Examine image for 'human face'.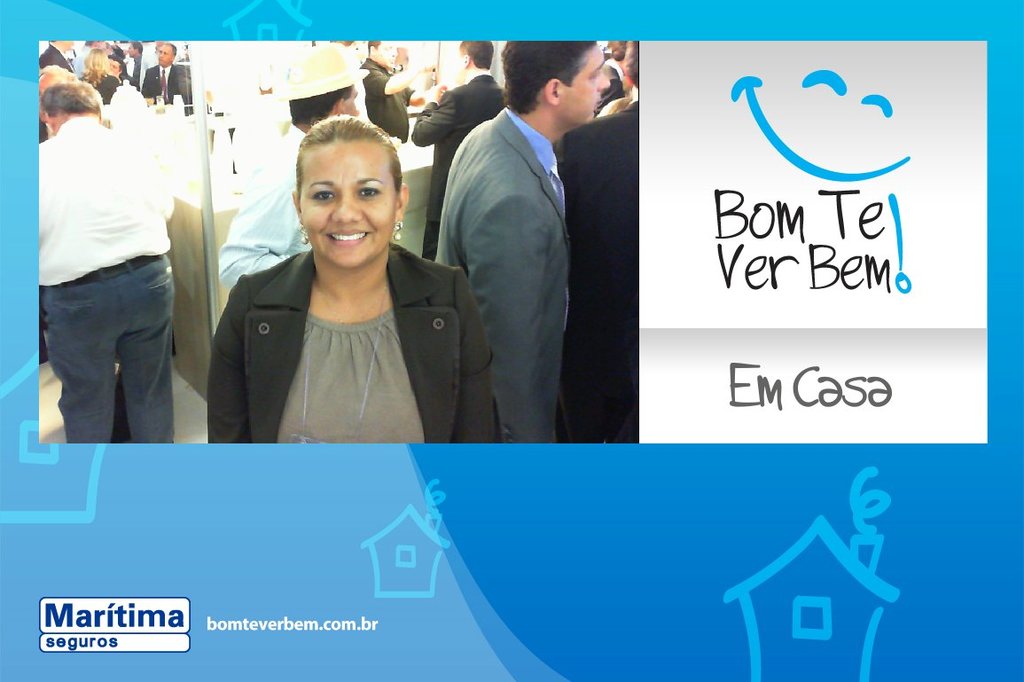
Examination result: region(456, 51, 466, 78).
